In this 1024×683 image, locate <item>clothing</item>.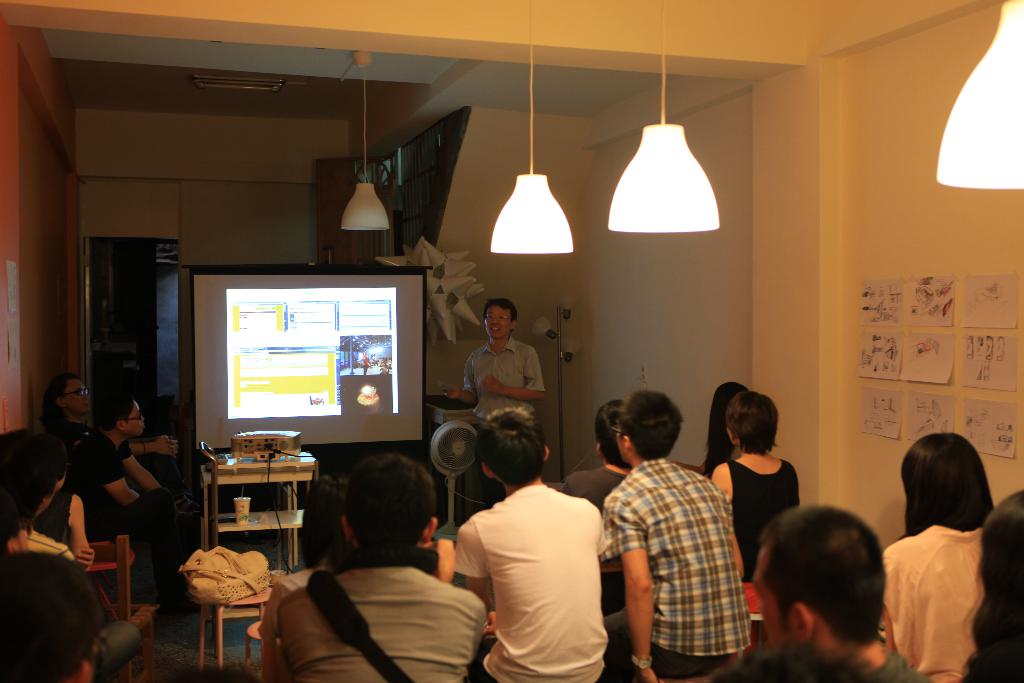
Bounding box: (x1=458, y1=331, x2=545, y2=502).
